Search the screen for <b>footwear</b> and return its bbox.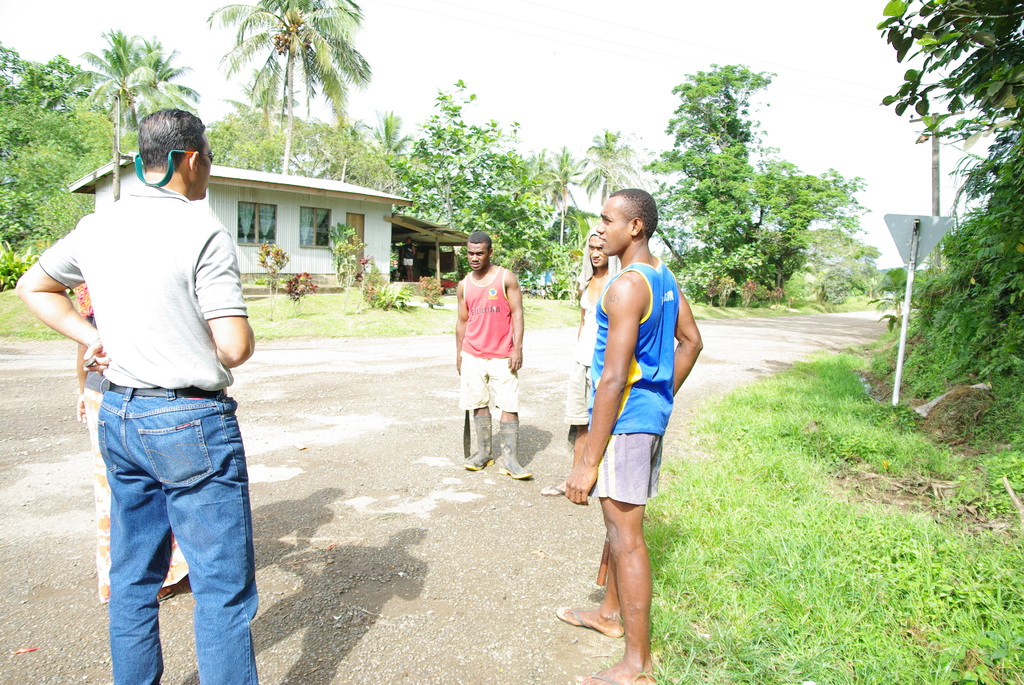
Found: left=557, top=602, right=604, bottom=635.
